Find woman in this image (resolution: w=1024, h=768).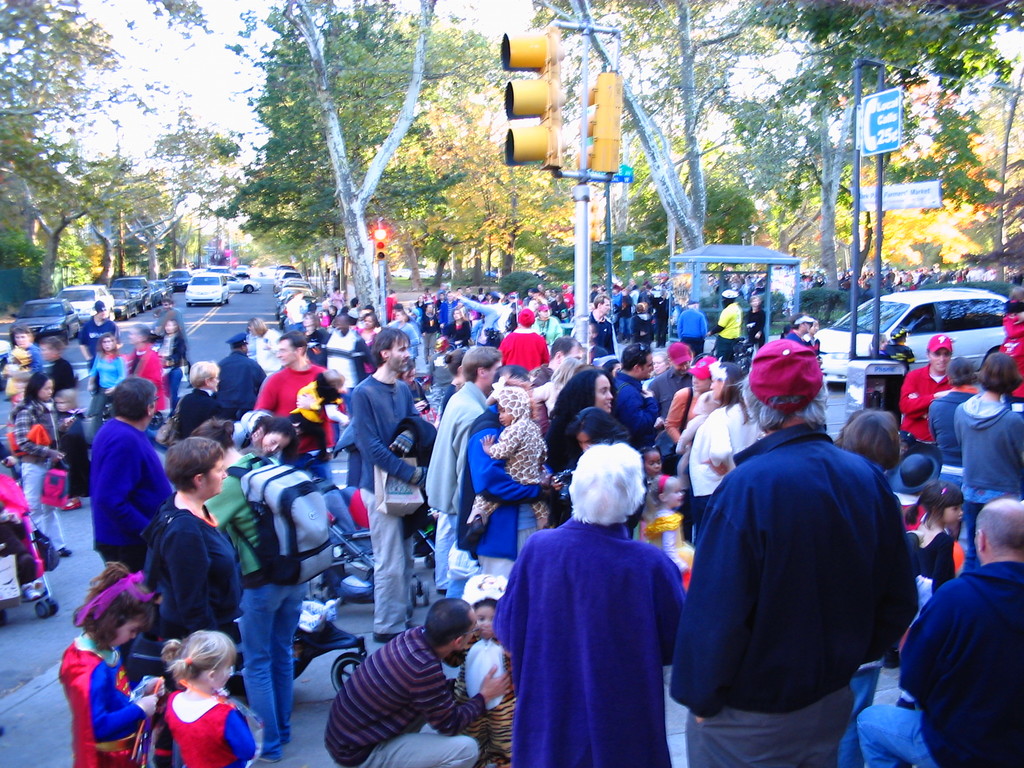
left=87, top=330, right=125, bottom=424.
